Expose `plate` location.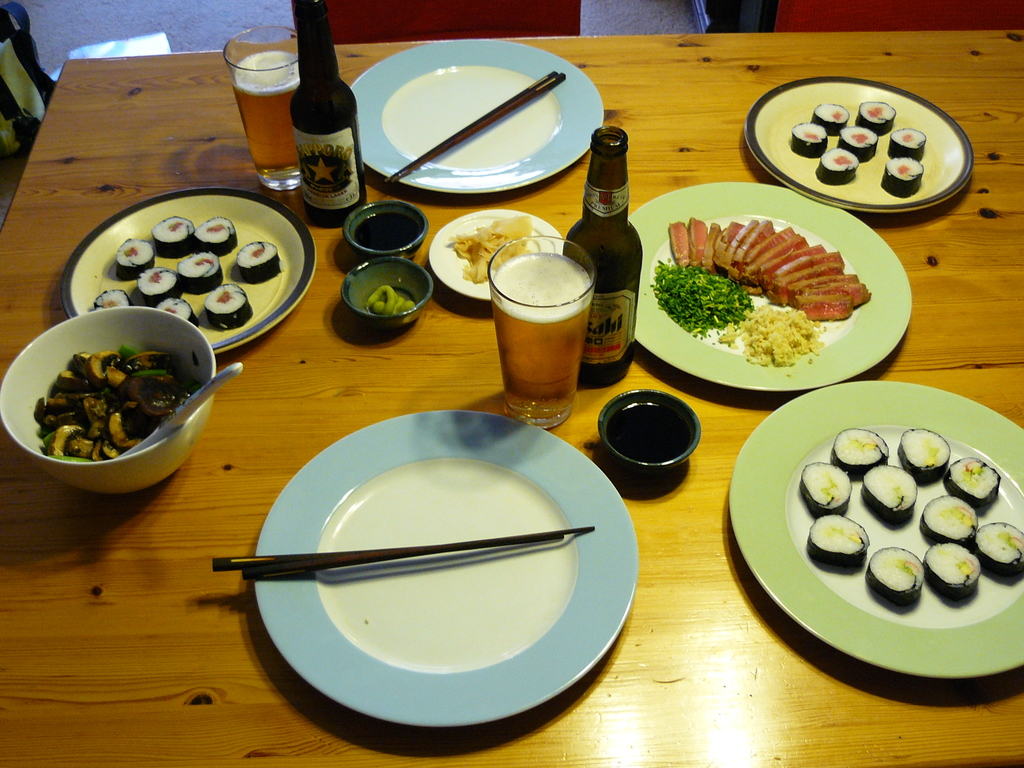
Exposed at 631, 178, 915, 399.
